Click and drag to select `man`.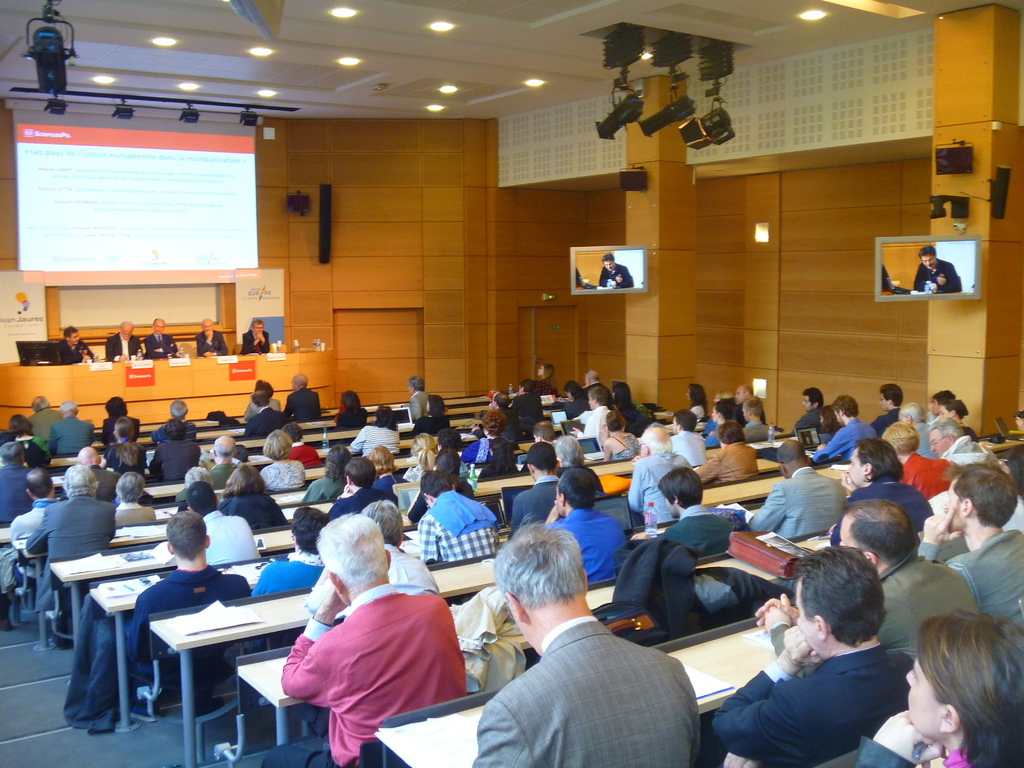
Selection: bbox=[814, 394, 874, 462].
